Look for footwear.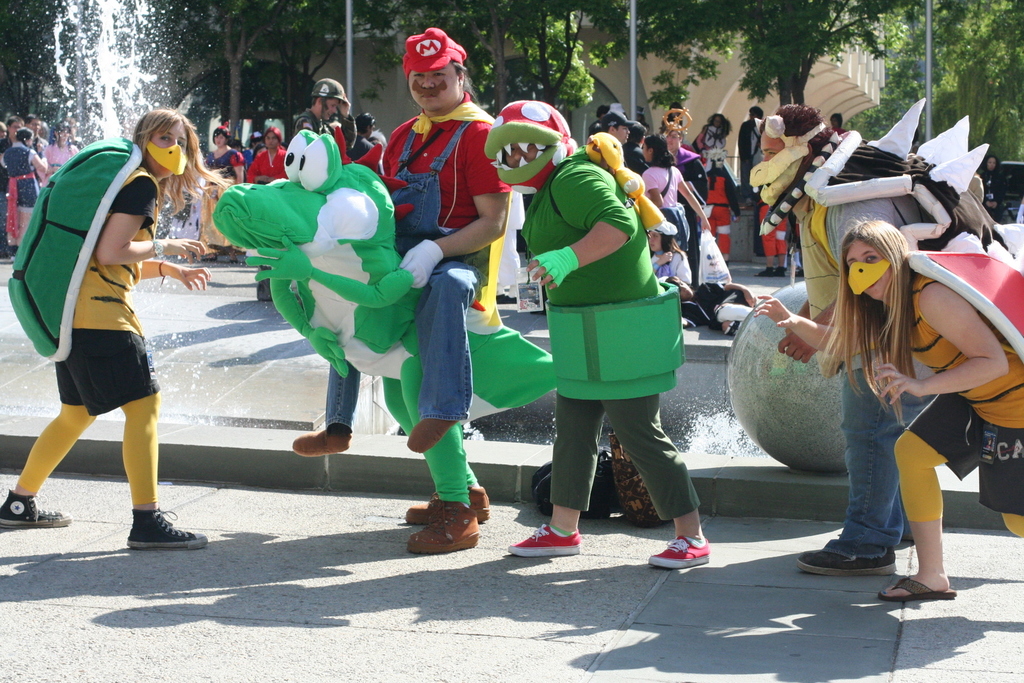
Found: 203:251:217:263.
